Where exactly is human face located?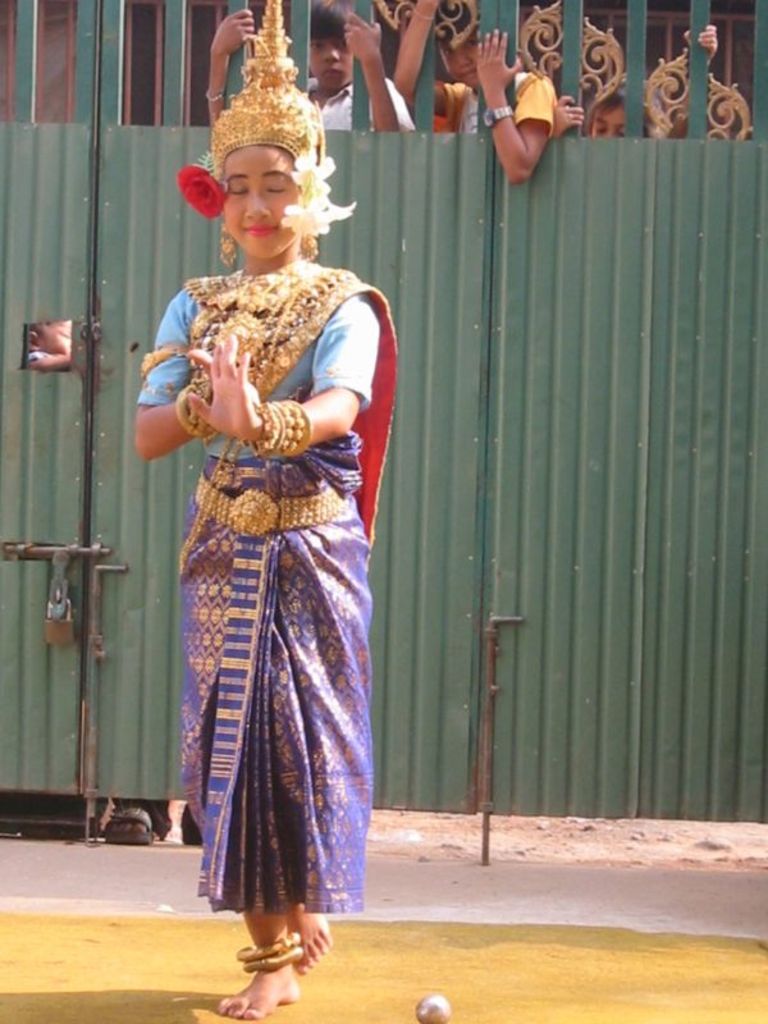
Its bounding box is <box>41,319,69,355</box>.
